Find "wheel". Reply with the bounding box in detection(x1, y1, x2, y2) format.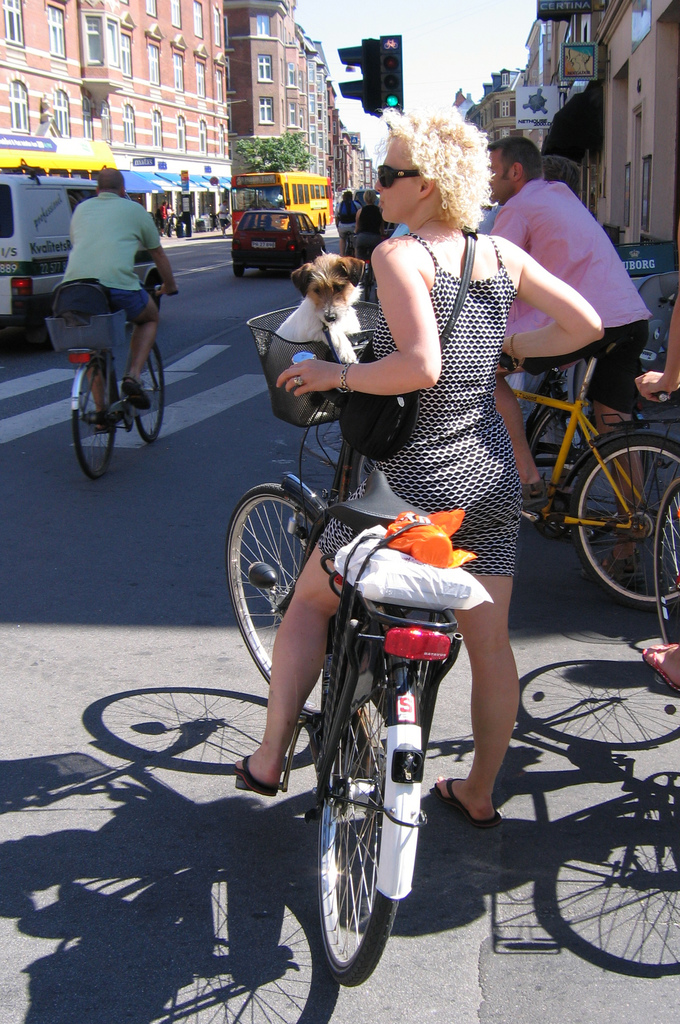
detection(72, 360, 113, 481).
